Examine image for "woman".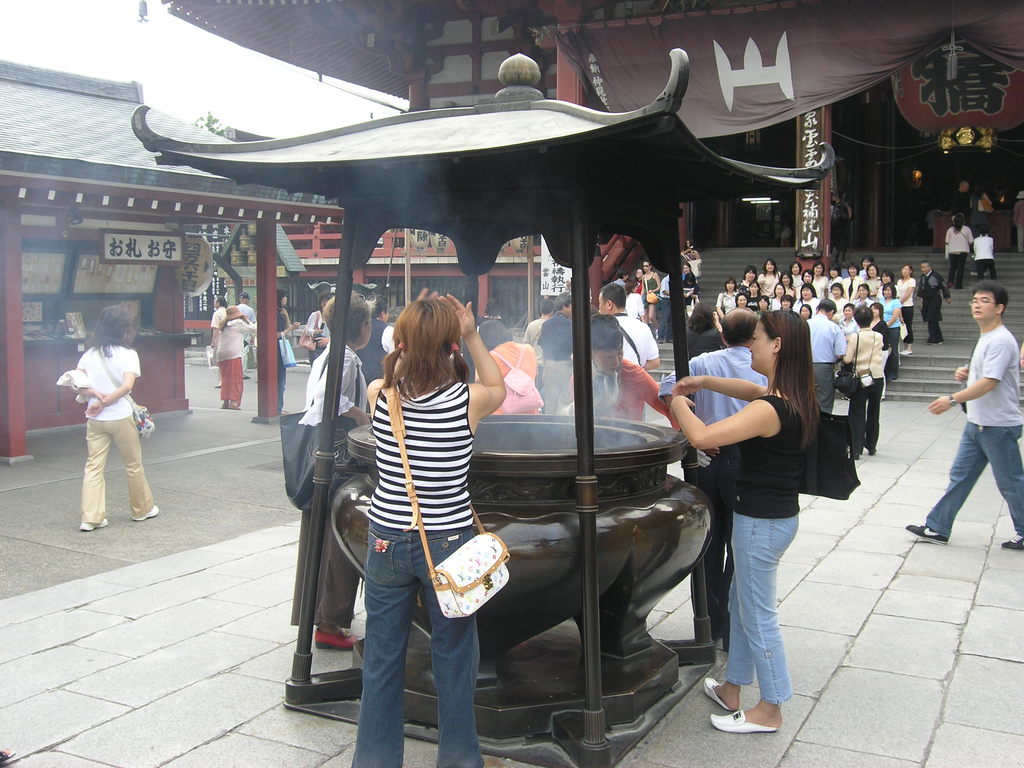
Examination result: (637, 259, 666, 344).
